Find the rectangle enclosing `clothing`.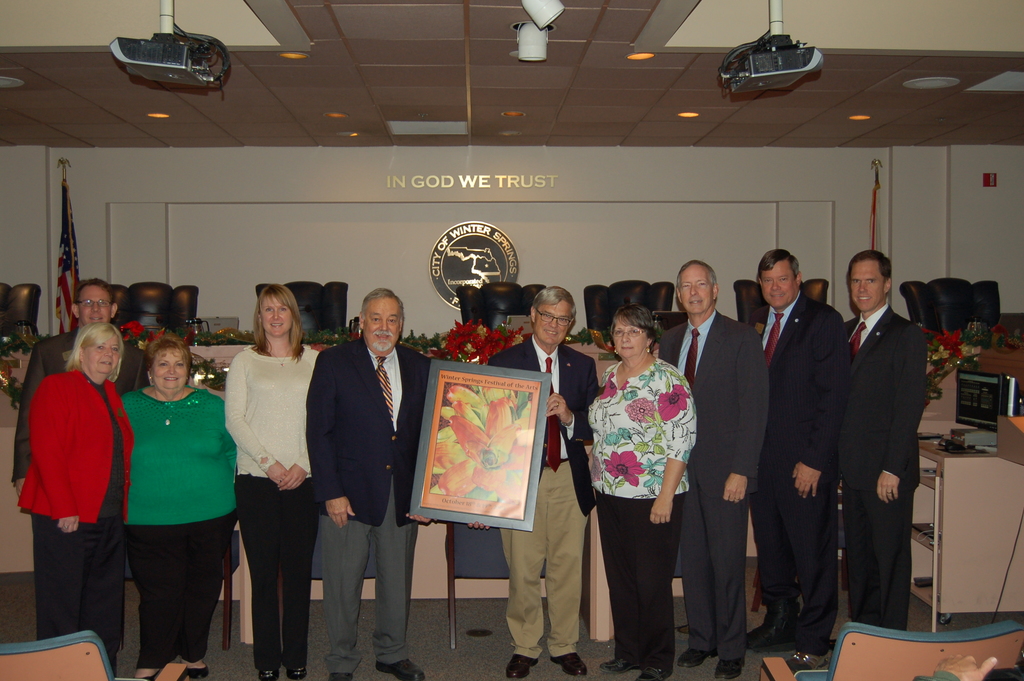
box=[20, 362, 136, 666].
